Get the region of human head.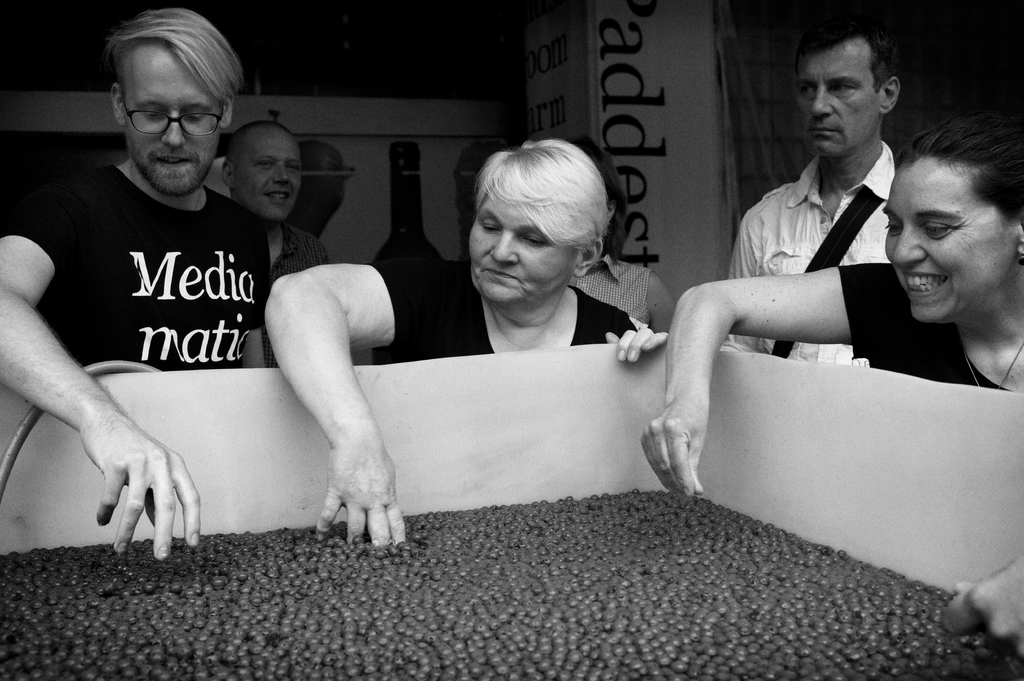
(left=462, top=129, right=628, bottom=294).
